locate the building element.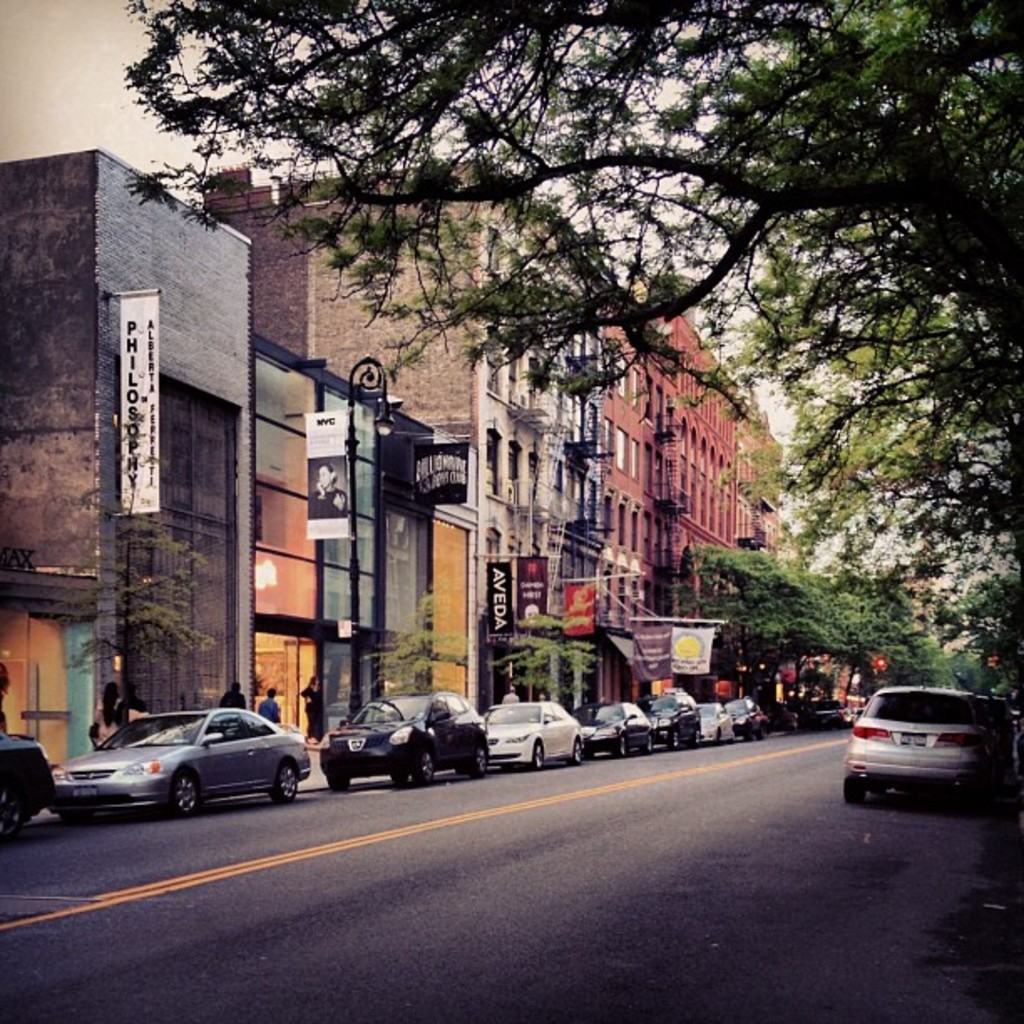
Element bbox: select_region(0, 146, 263, 766).
